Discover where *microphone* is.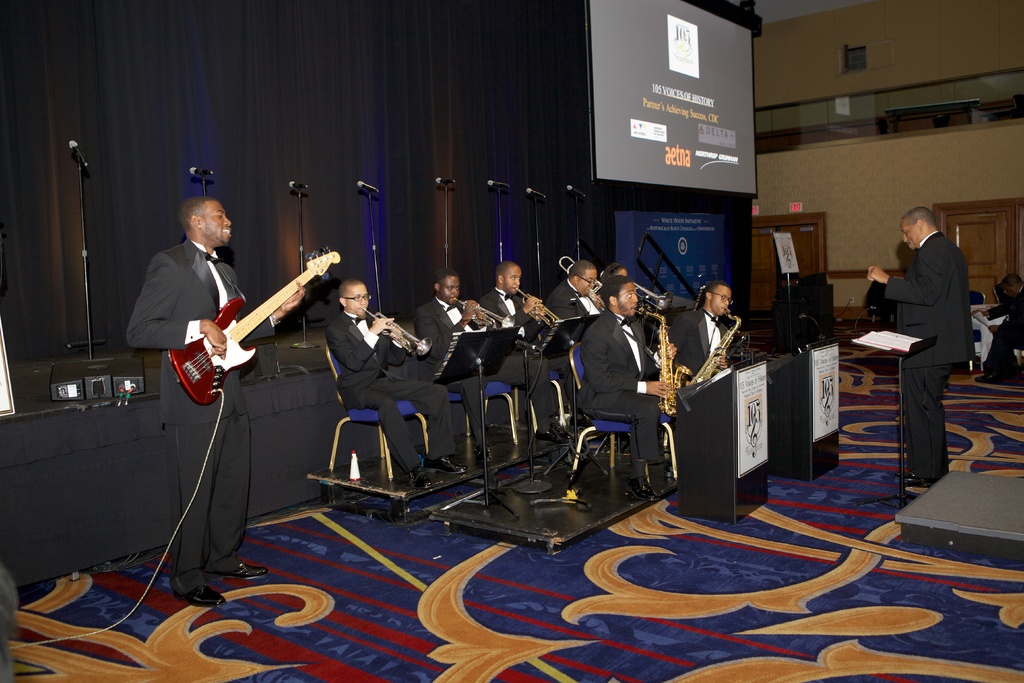
Discovered at 354, 177, 394, 199.
